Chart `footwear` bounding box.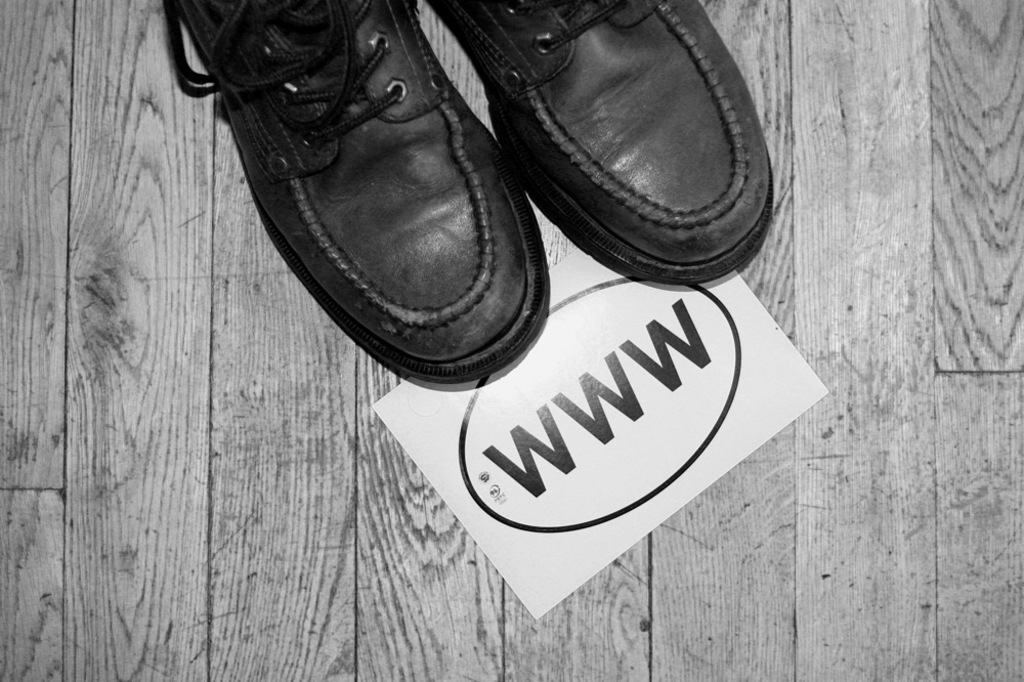
Charted: [411,0,788,287].
